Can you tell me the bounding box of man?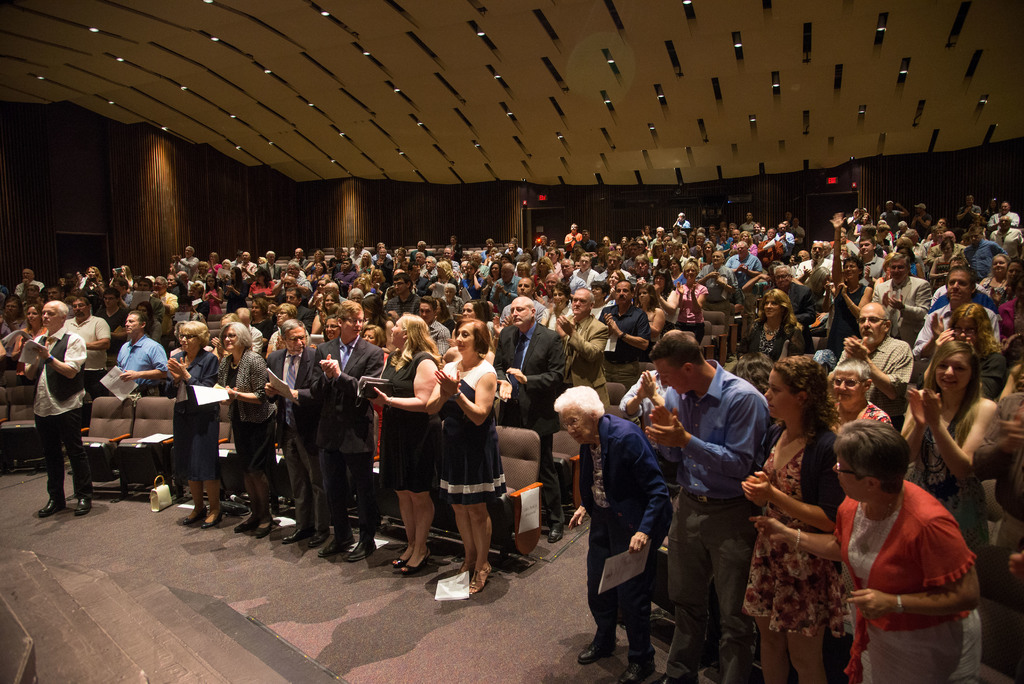
(left=950, top=196, right=986, bottom=236).
